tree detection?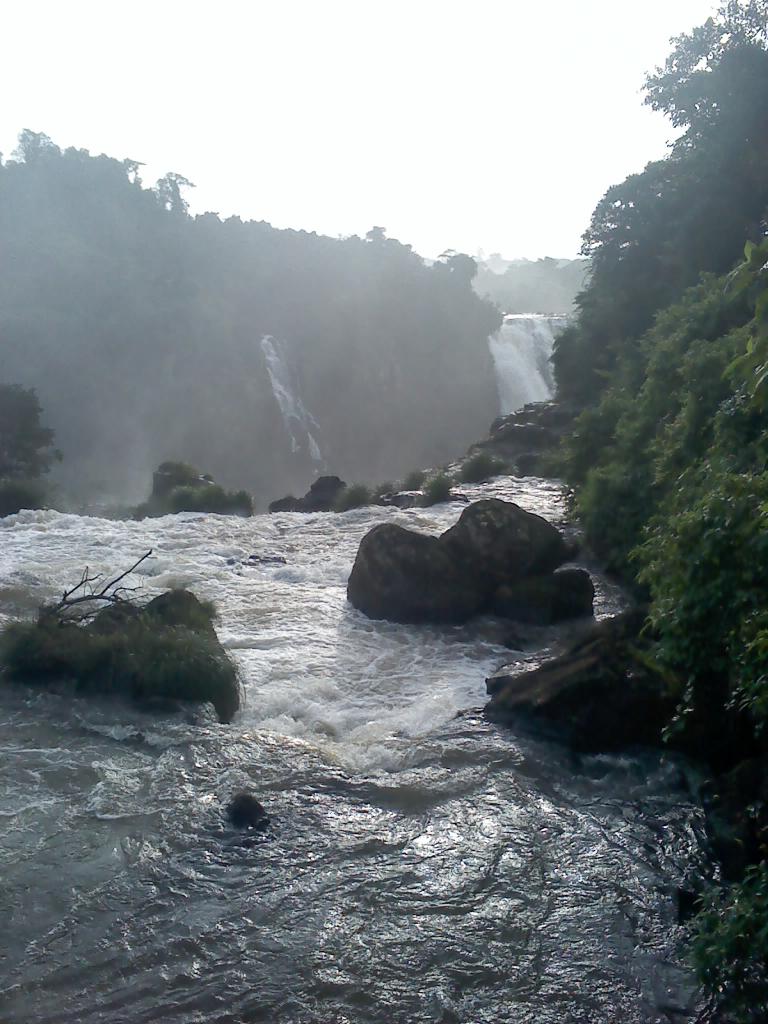
box=[0, 120, 767, 442]
